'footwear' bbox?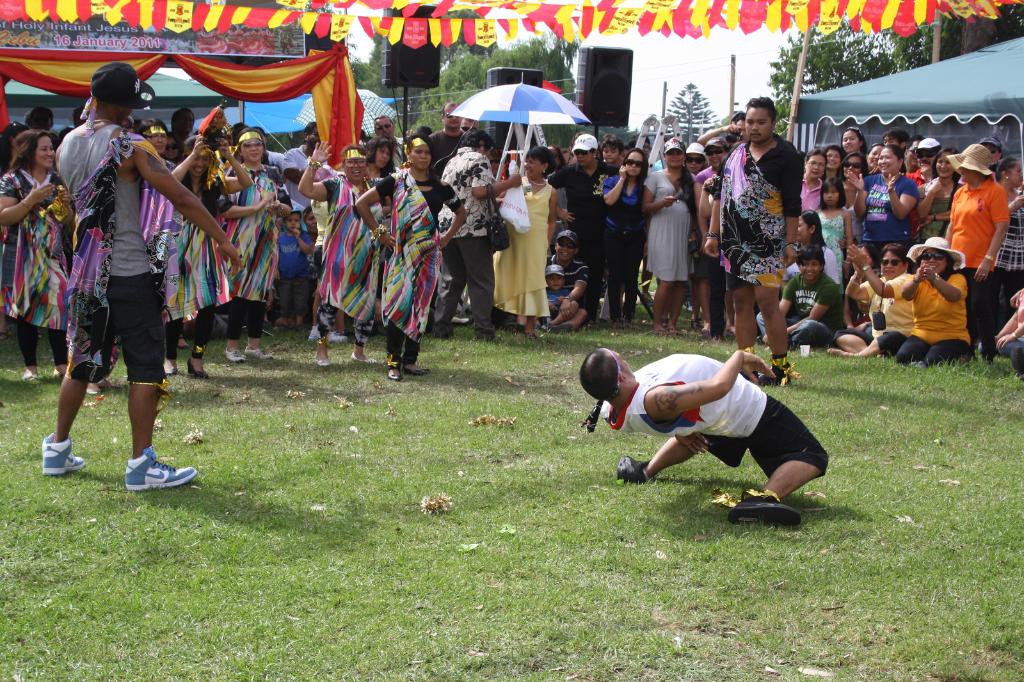
Rect(312, 347, 334, 367)
